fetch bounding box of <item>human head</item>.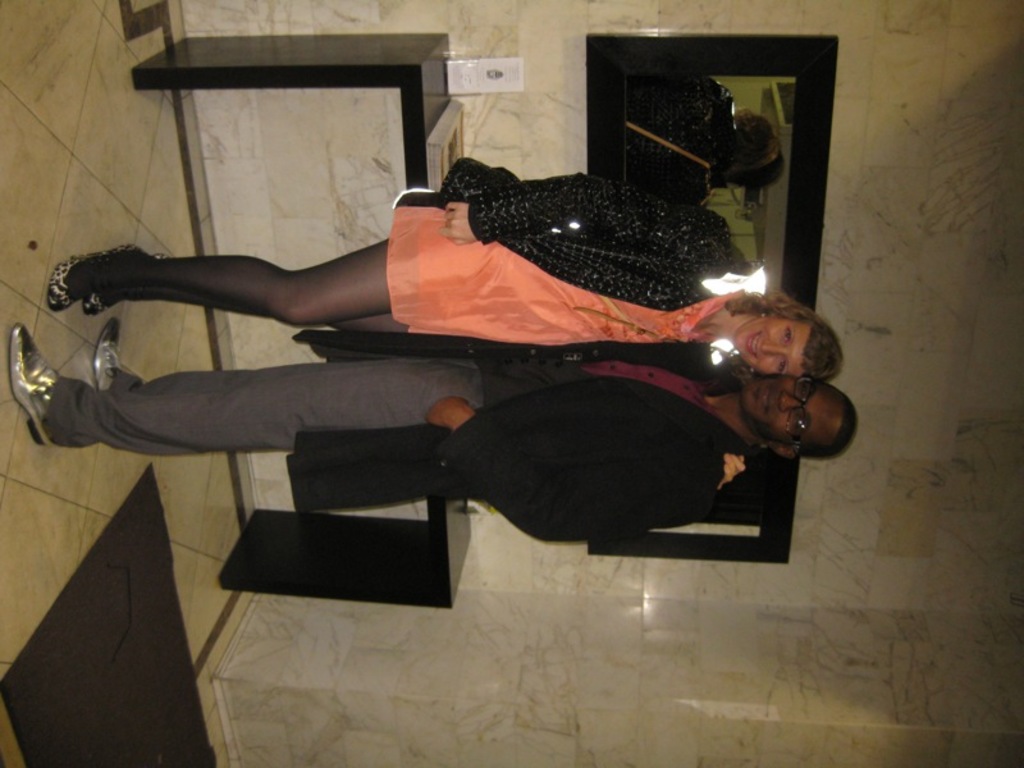
Bbox: box=[732, 289, 842, 381].
